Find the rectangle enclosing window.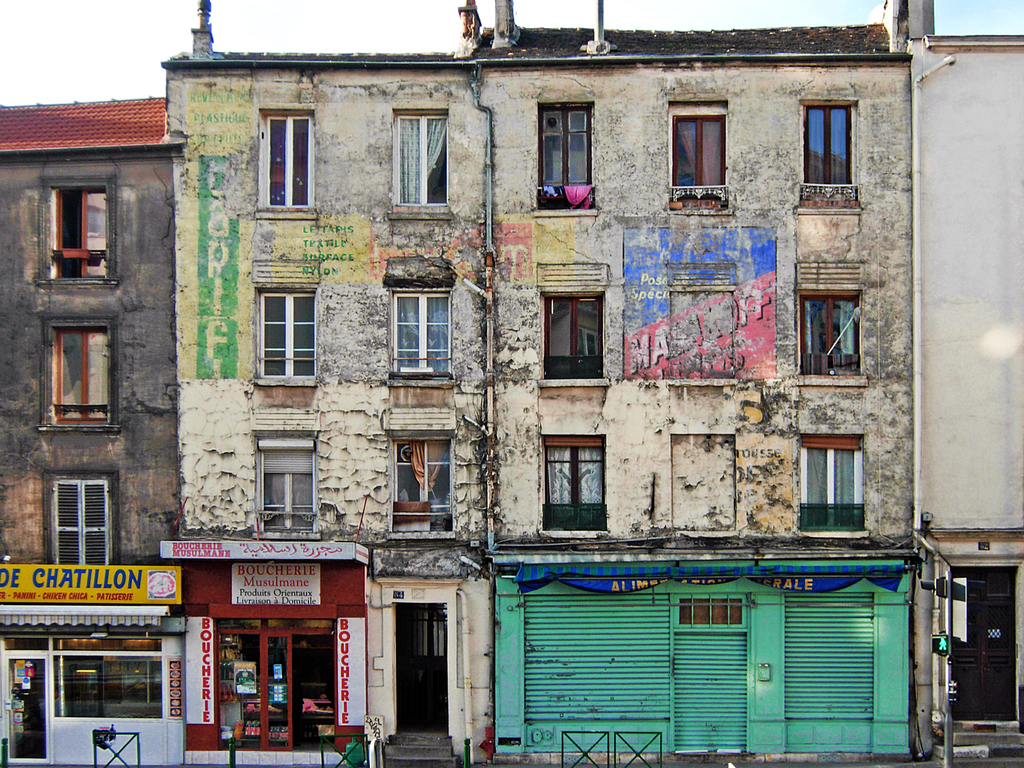
[x1=257, y1=290, x2=324, y2=383].
